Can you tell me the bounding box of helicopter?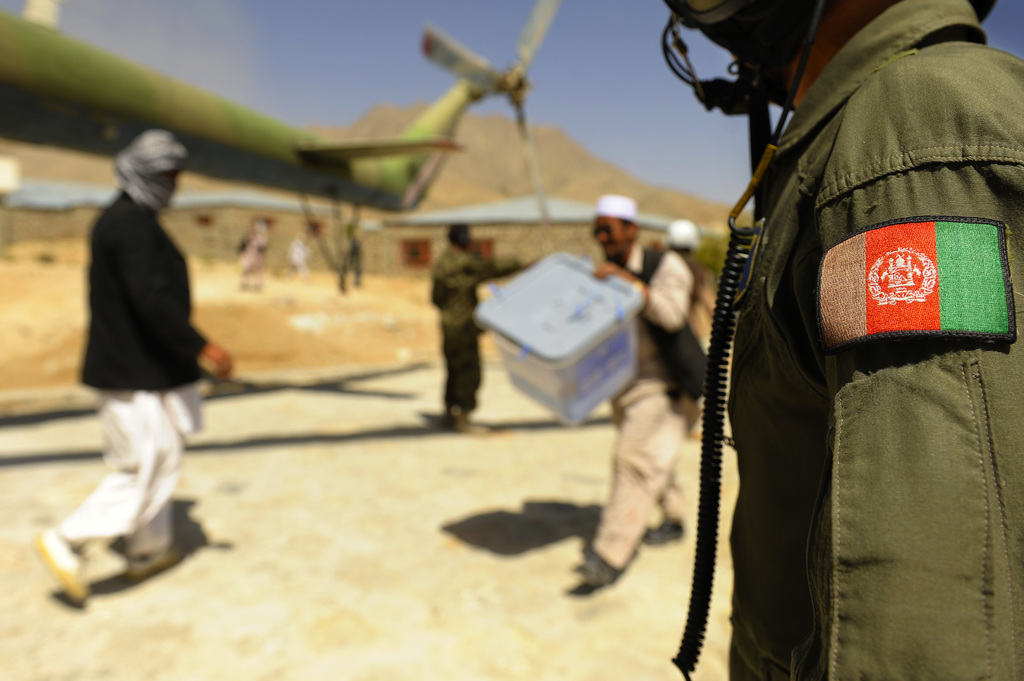
0 0 555 238.
